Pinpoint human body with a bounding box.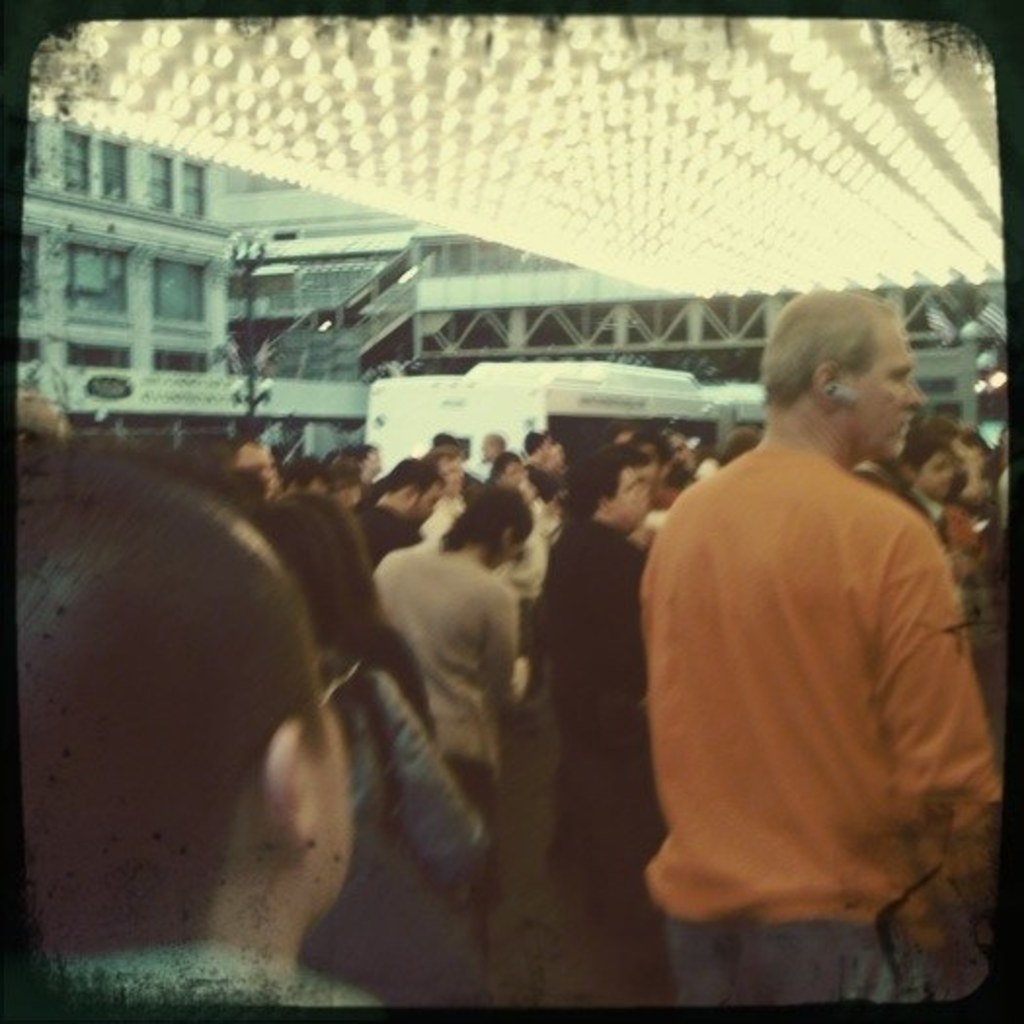
x1=521 y1=437 x2=550 y2=464.
